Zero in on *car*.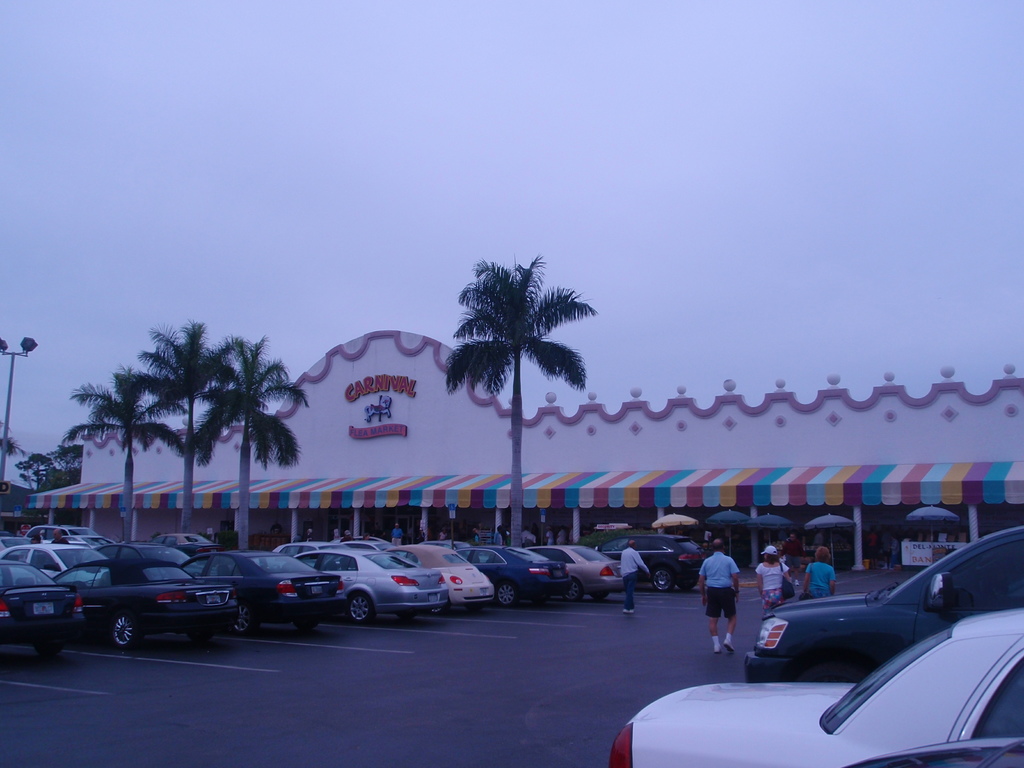
Zeroed in: crop(742, 524, 1023, 683).
